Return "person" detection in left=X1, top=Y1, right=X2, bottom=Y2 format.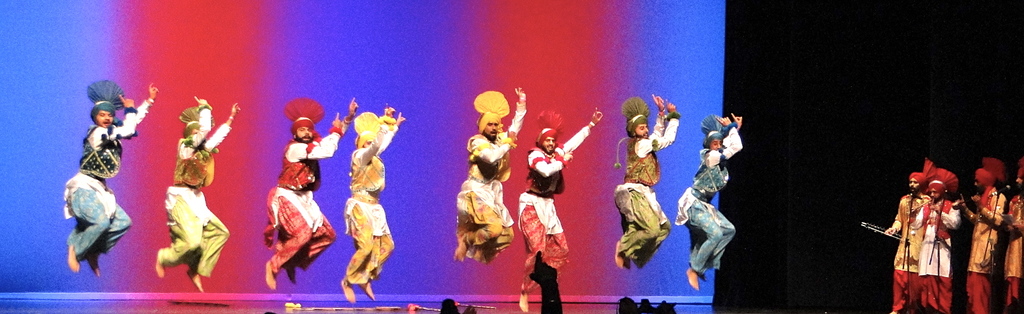
left=456, top=90, right=529, bottom=266.
